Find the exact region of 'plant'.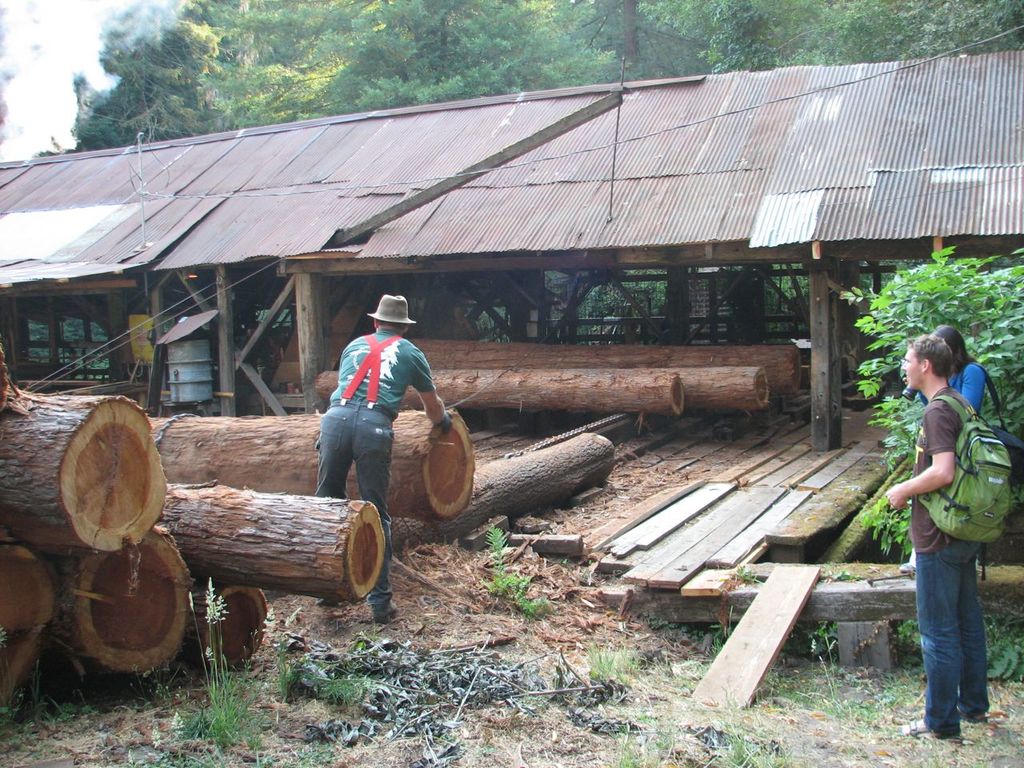
Exact region: Rect(2, 665, 142, 749).
